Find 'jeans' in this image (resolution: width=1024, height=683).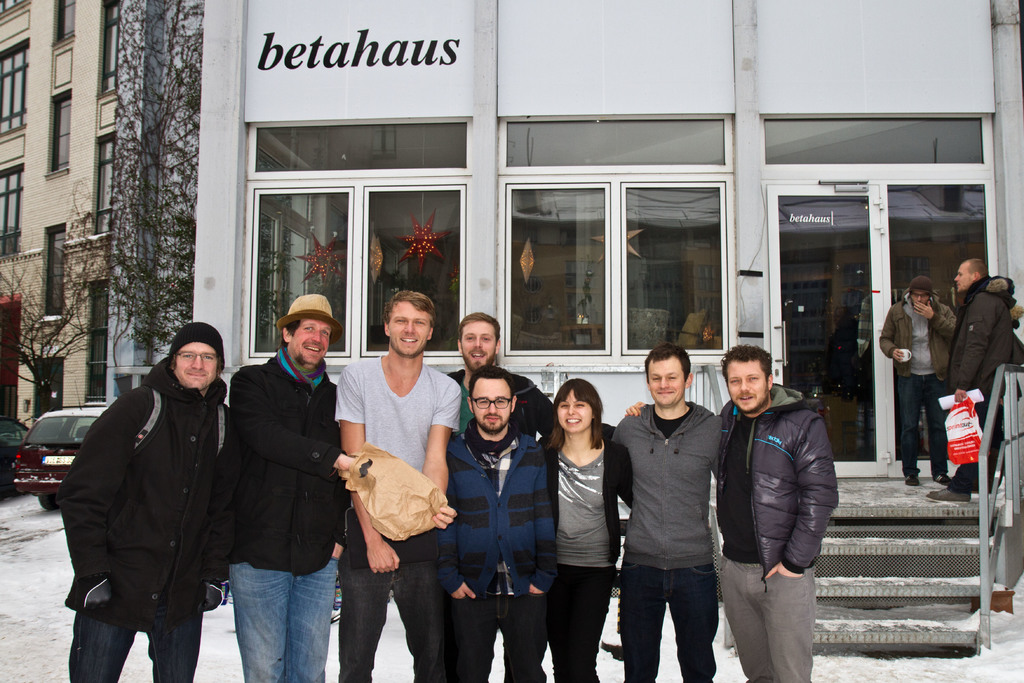
{"x1": 211, "y1": 554, "x2": 337, "y2": 679}.
